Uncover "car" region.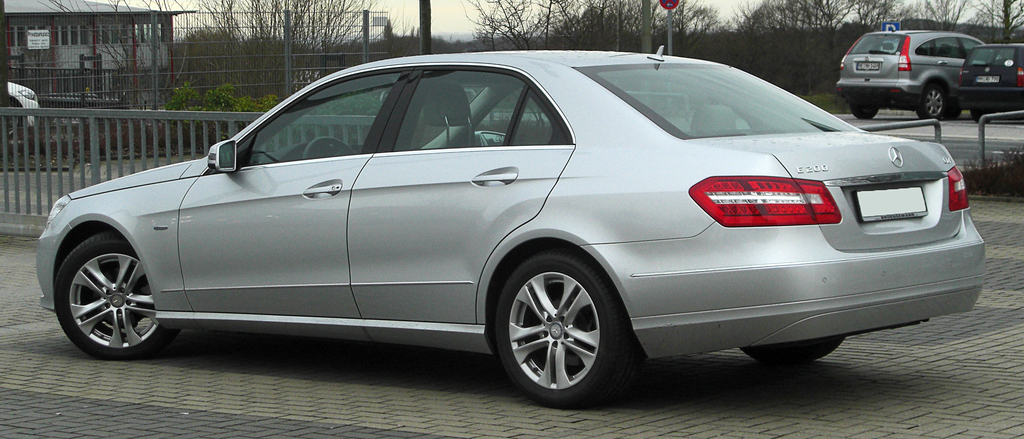
Uncovered: <bbox>31, 41, 991, 408</bbox>.
